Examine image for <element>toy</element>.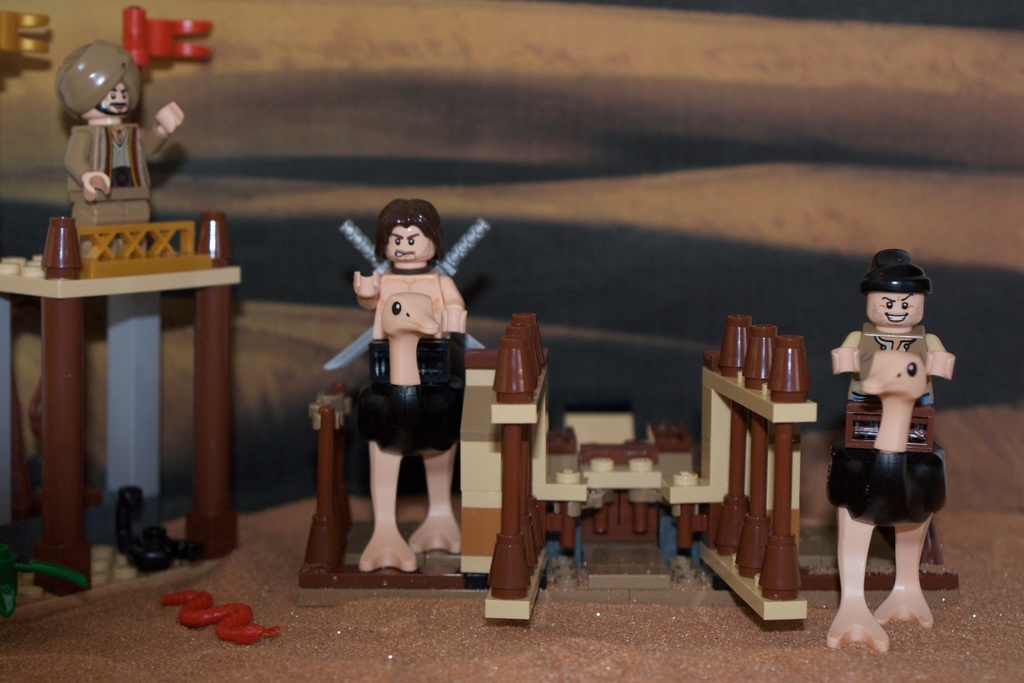
Examination result: (480, 309, 821, 627).
